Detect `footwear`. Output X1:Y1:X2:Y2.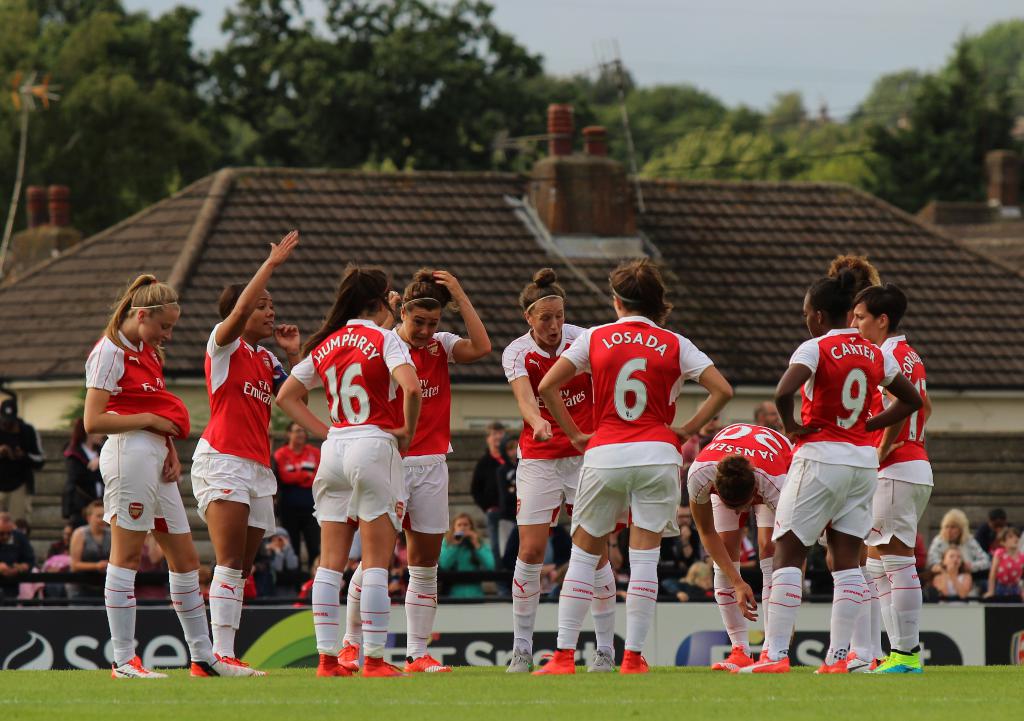
847:655:877:673.
